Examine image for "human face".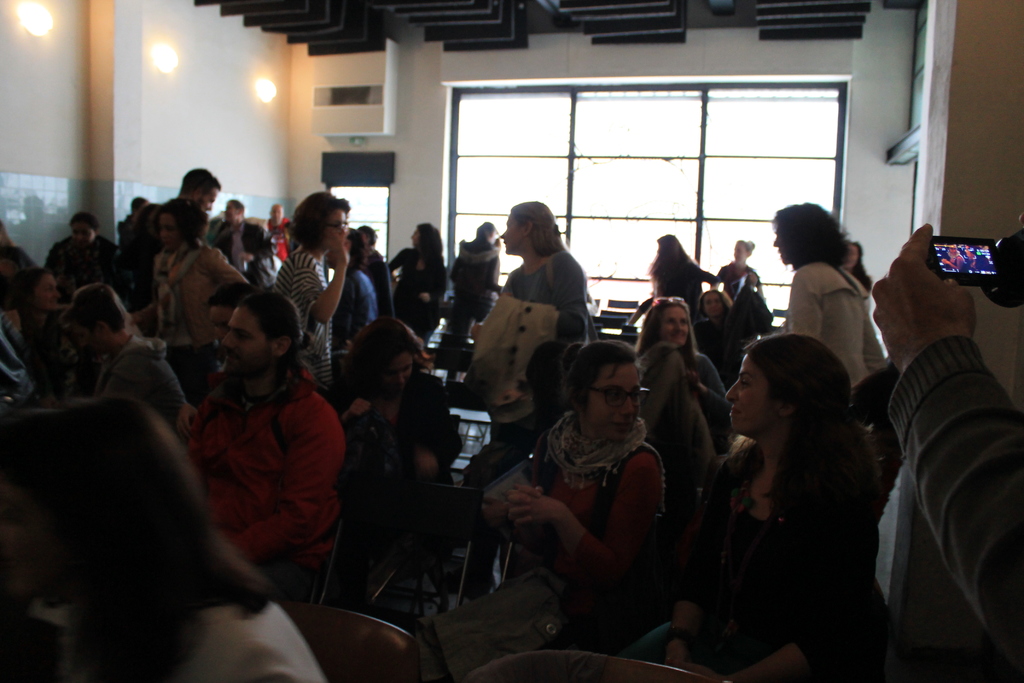
Examination result: Rect(847, 246, 858, 272).
